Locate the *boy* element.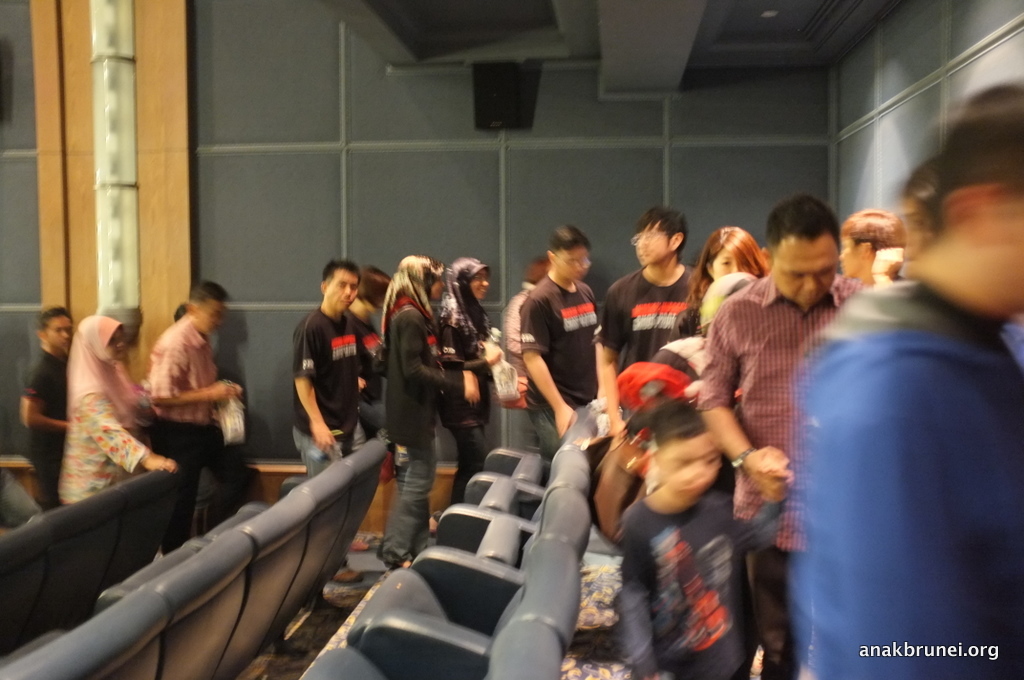
Element bbox: x1=594, y1=209, x2=703, y2=422.
